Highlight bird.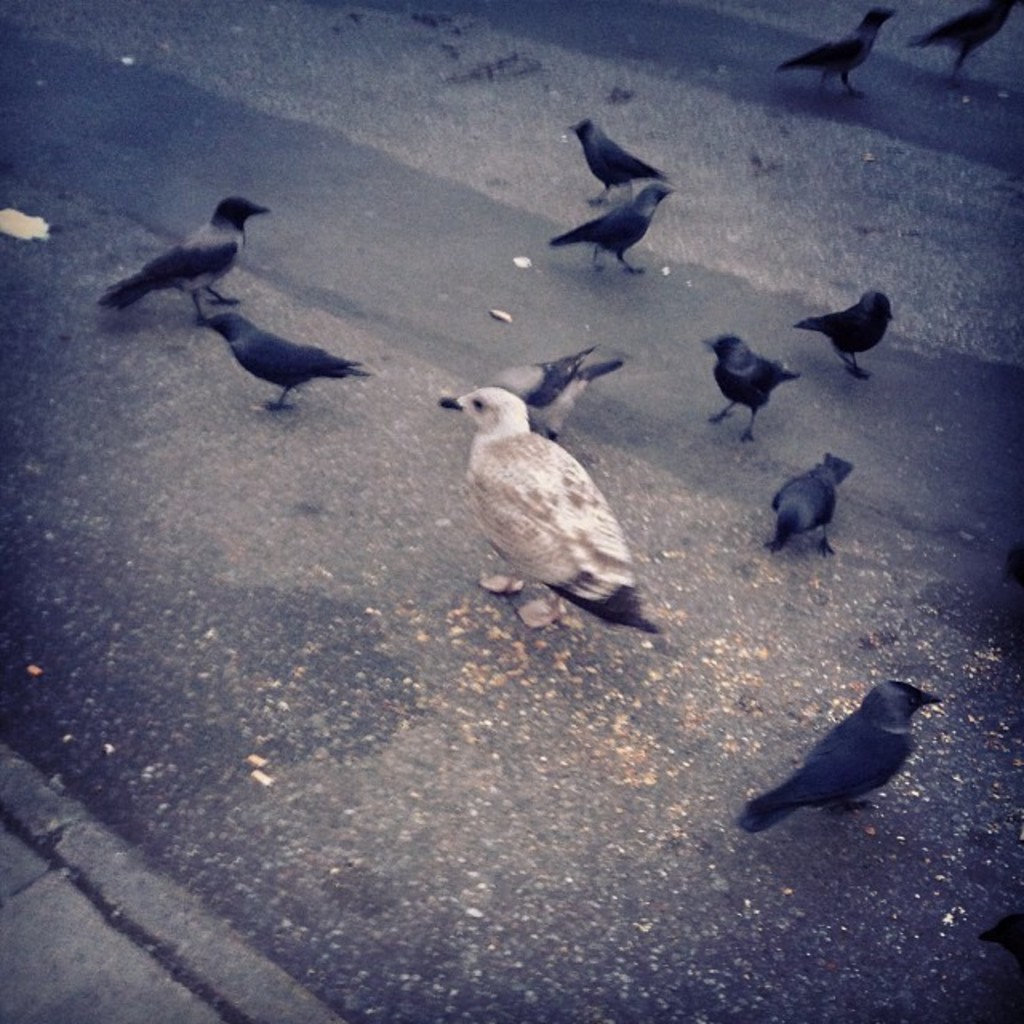
Highlighted region: 202 310 371 413.
